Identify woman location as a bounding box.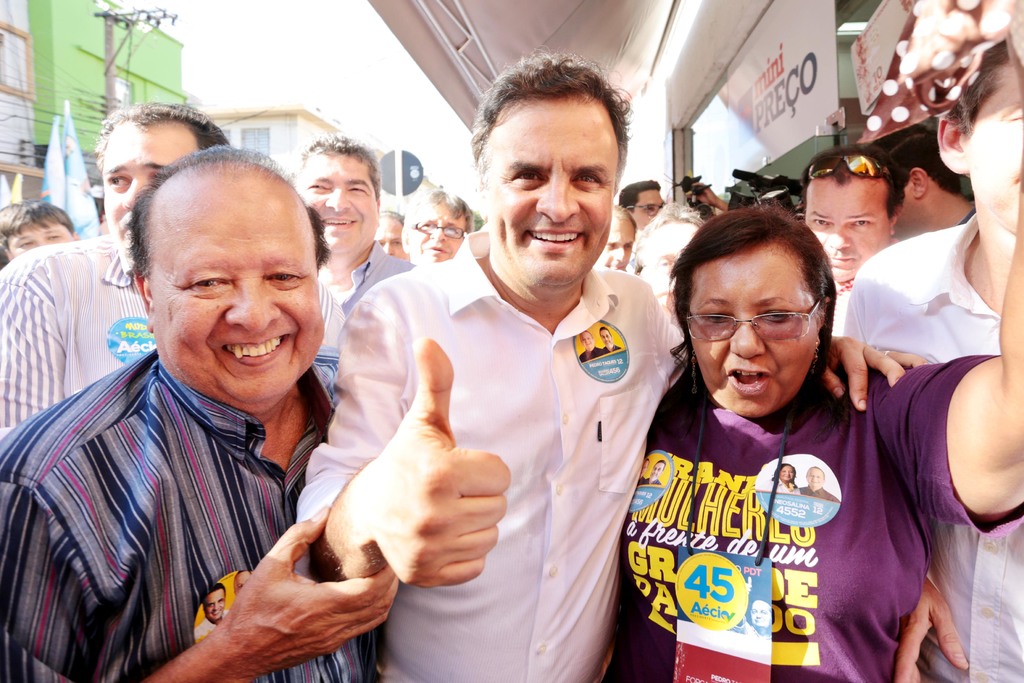
593,0,1023,682.
